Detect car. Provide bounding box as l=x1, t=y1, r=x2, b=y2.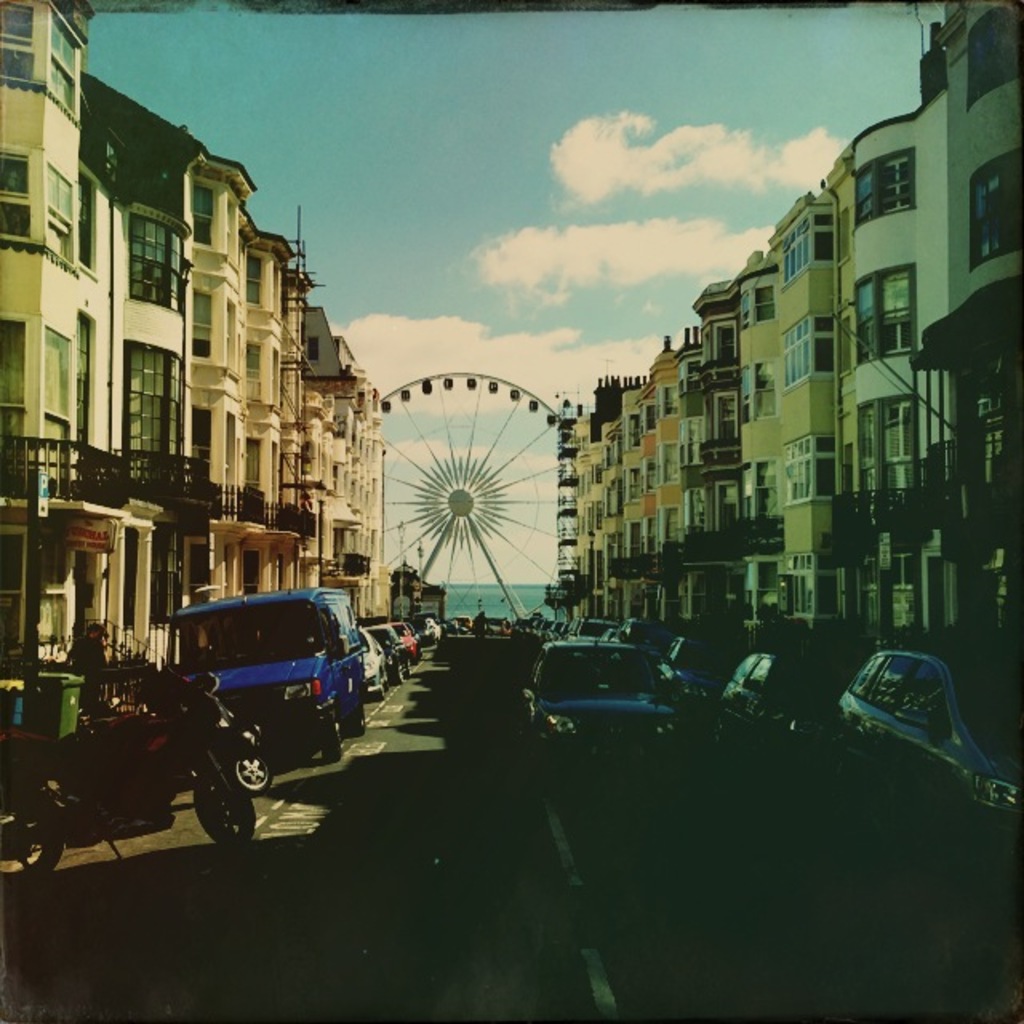
l=602, t=619, r=712, b=646.
